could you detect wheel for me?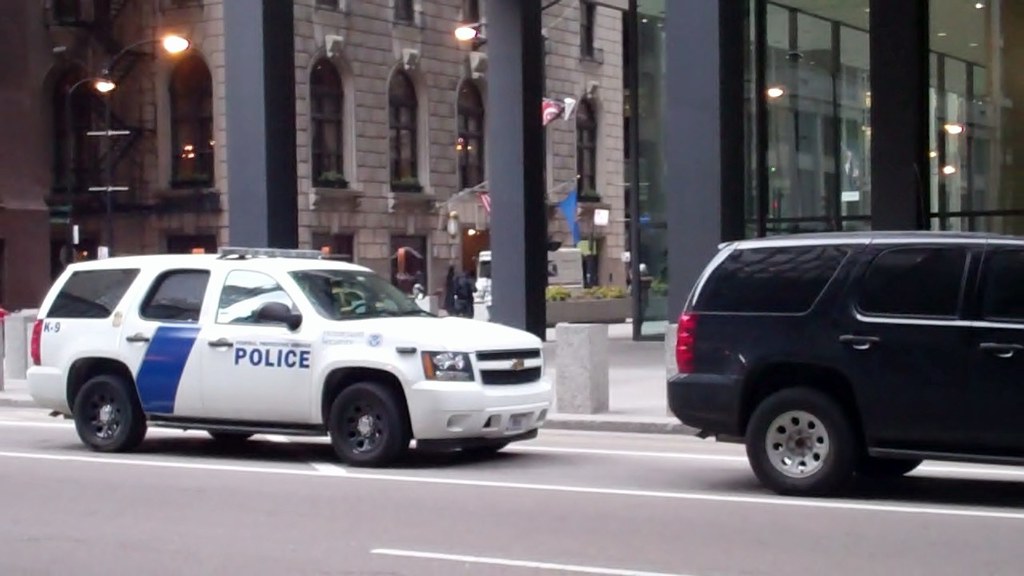
Detection result: [333, 384, 398, 467].
